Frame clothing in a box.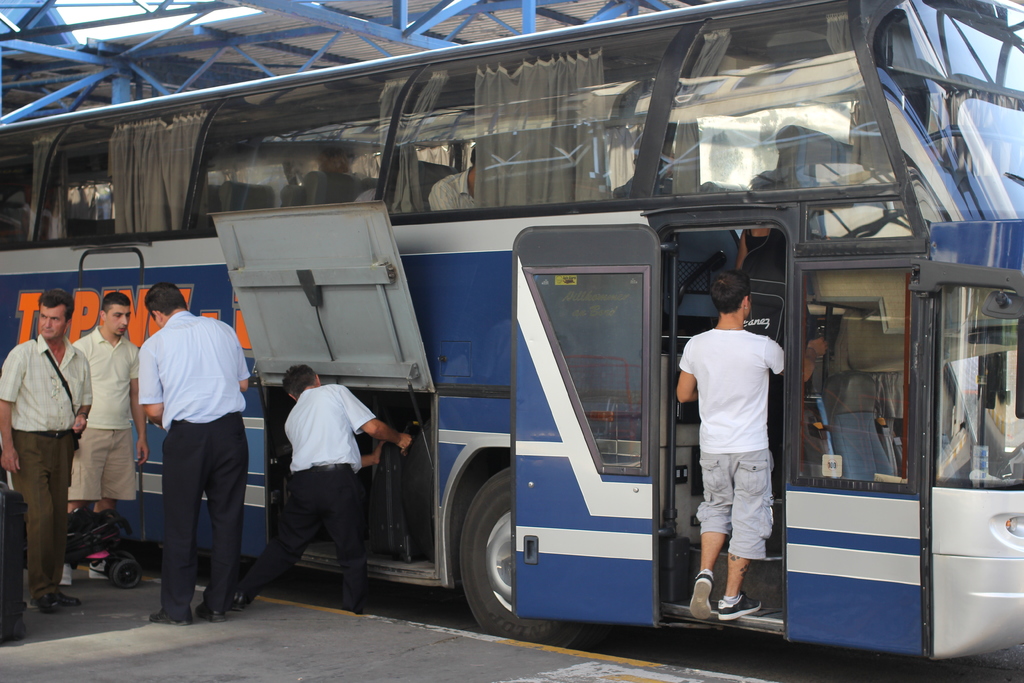
65 324 140 503.
